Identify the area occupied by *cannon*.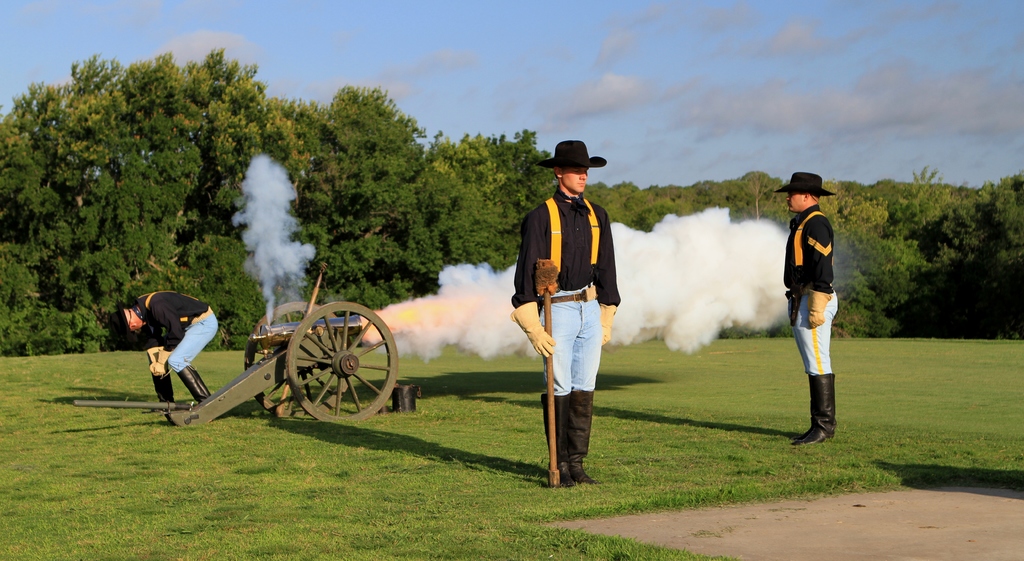
Area: box=[71, 258, 401, 432].
